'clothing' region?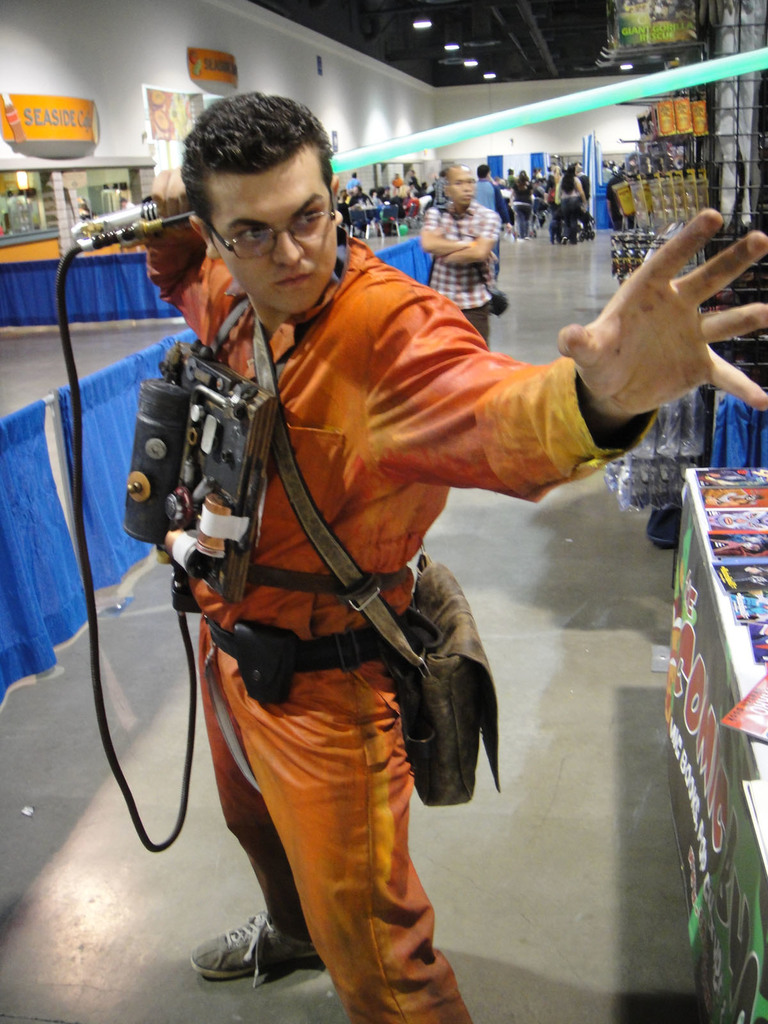
<bbox>603, 179, 622, 228</bbox>
